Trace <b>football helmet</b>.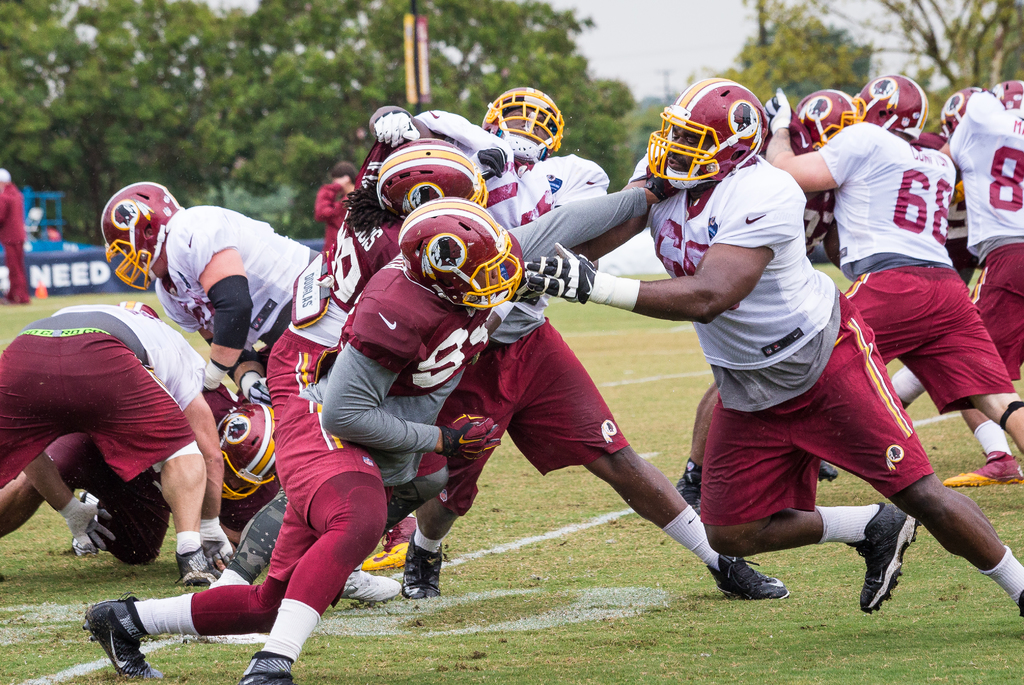
Traced to box=[936, 82, 986, 146].
